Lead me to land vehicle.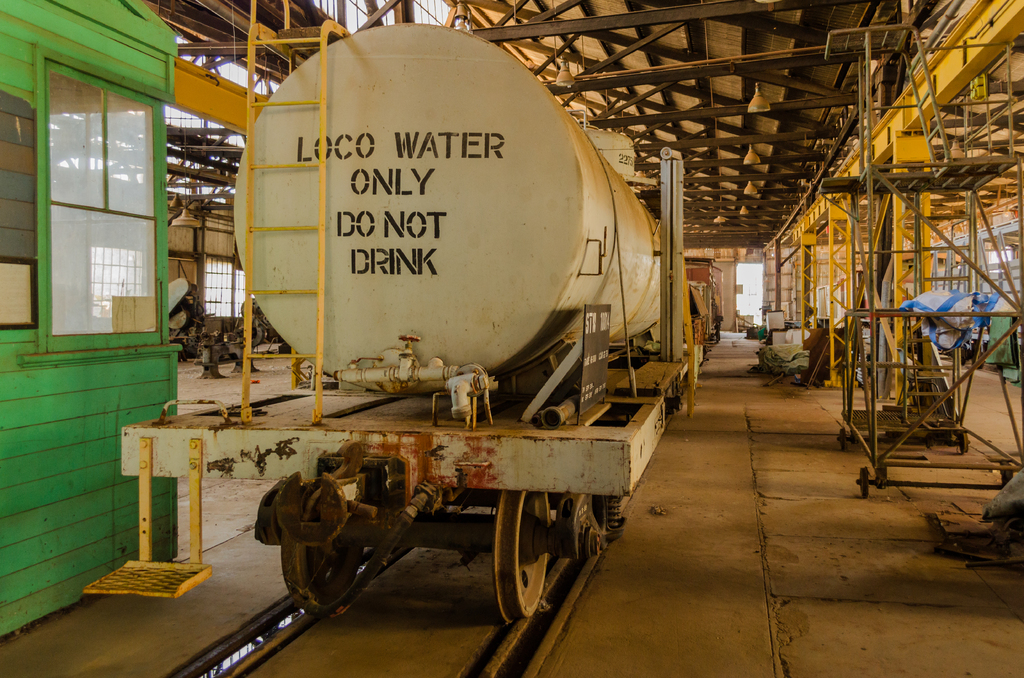
Lead to [left=140, top=111, right=756, bottom=645].
